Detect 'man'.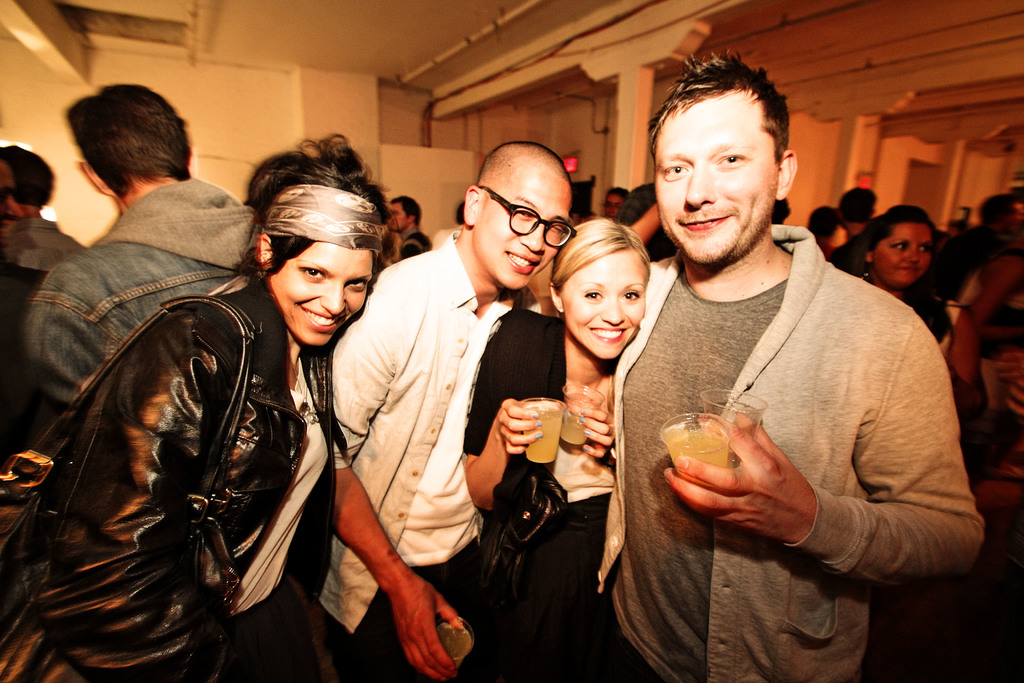
Detected at [x1=601, y1=76, x2=983, y2=659].
